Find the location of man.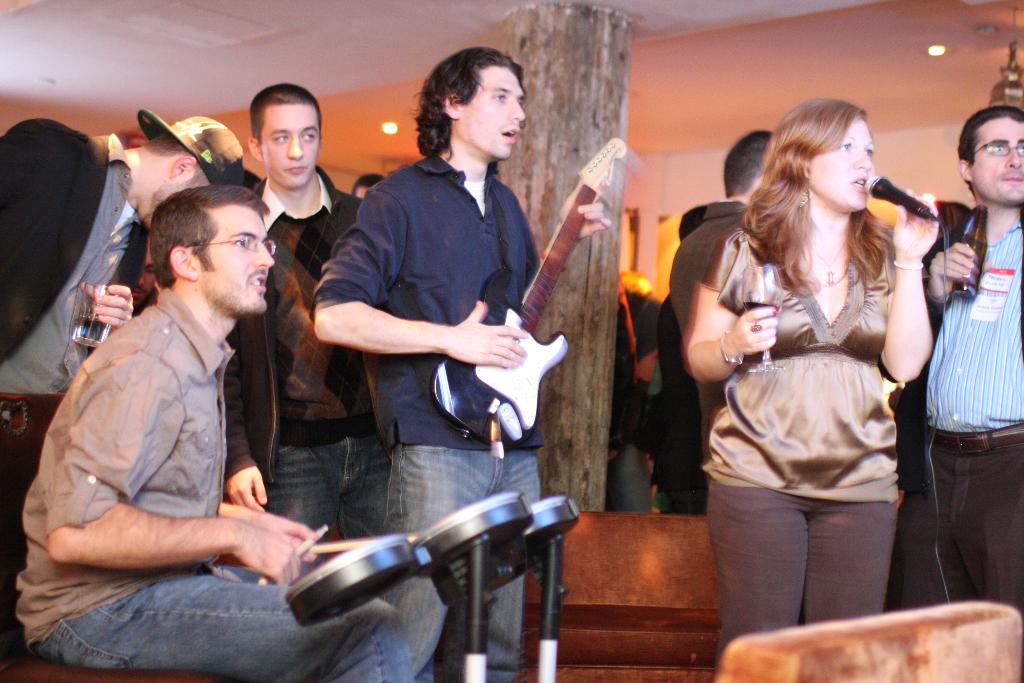
Location: detection(307, 43, 610, 682).
